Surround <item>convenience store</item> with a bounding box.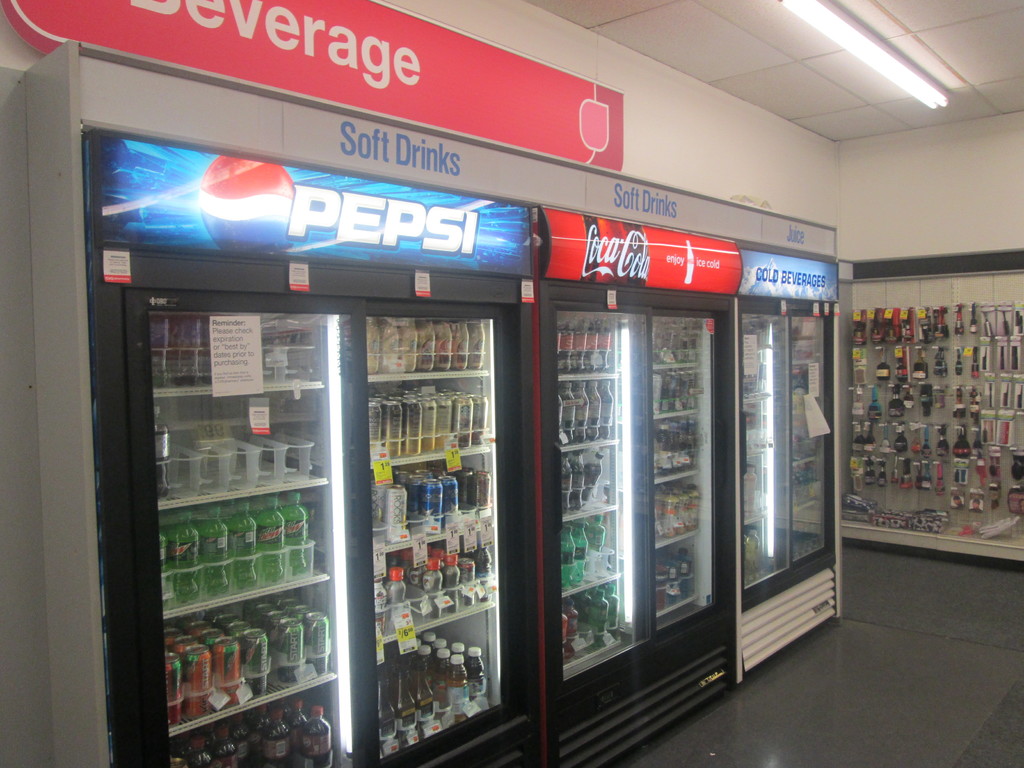
<region>0, 0, 1023, 767</region>.
